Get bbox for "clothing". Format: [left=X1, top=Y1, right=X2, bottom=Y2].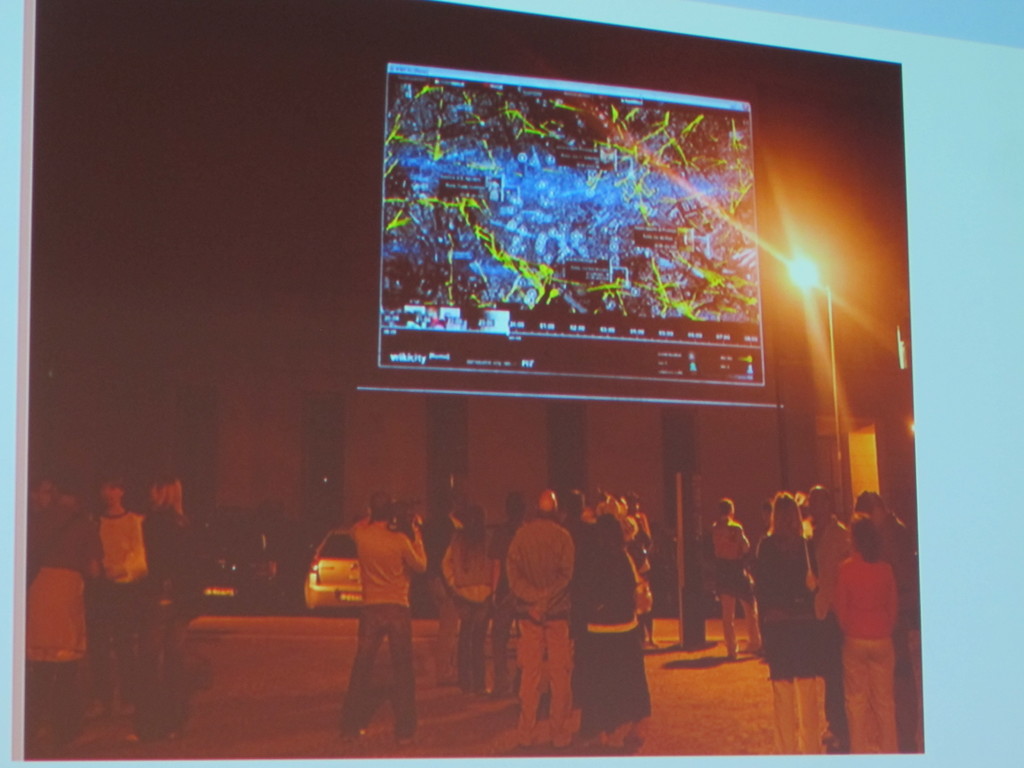
[left=493, top=518, right=520, bottom=702].
